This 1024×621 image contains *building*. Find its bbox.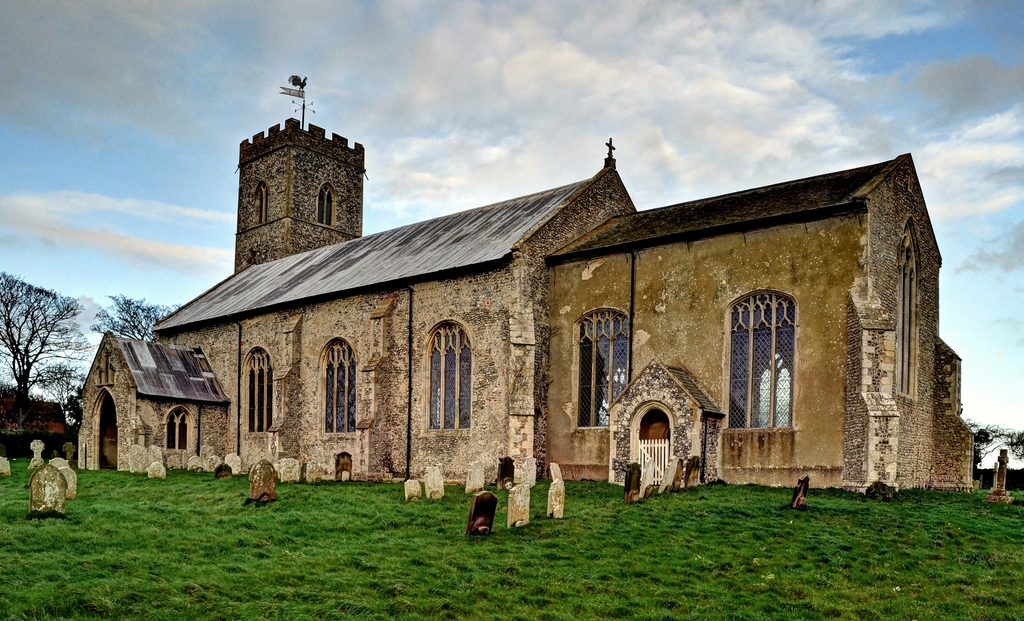
x1=65, y1=112, x2=980, y2=496.
